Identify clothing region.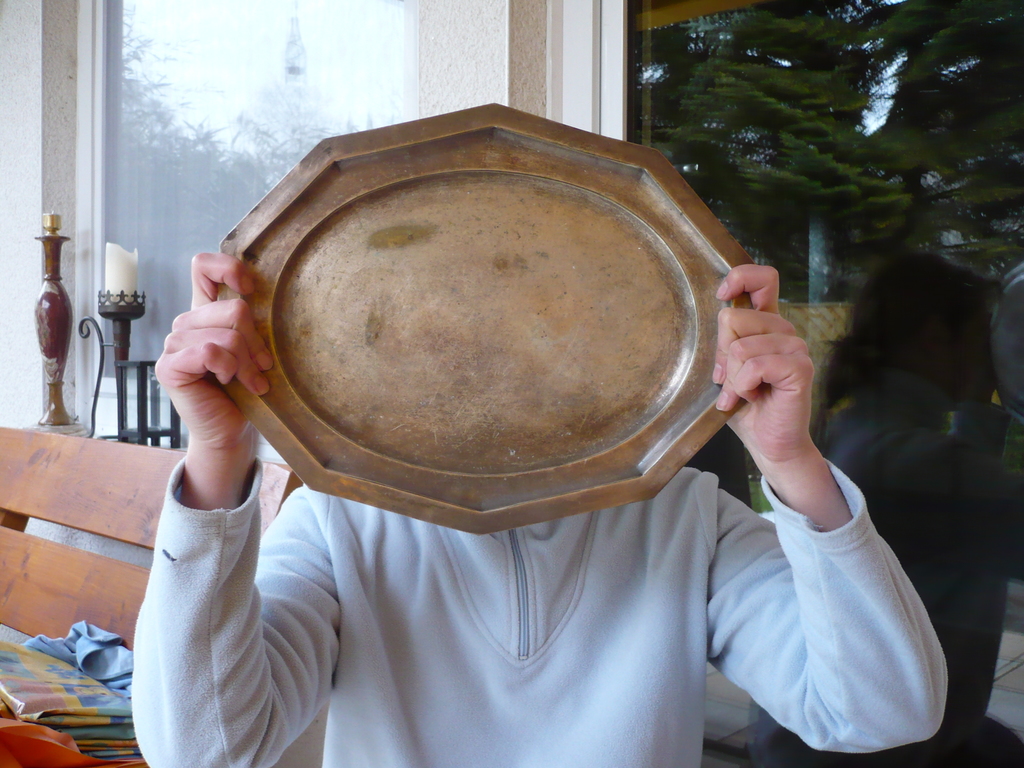
Region: bbox=(745, 383, 1011, 754).
